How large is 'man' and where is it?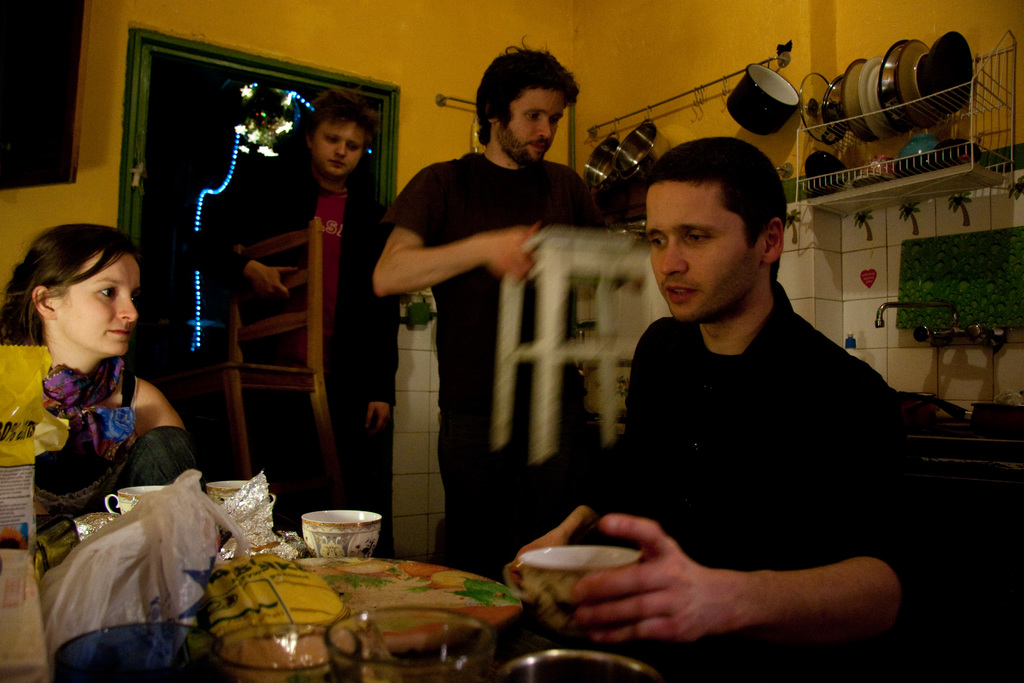
Bounding box: left=216, top=88, right=410, bottom=541.
